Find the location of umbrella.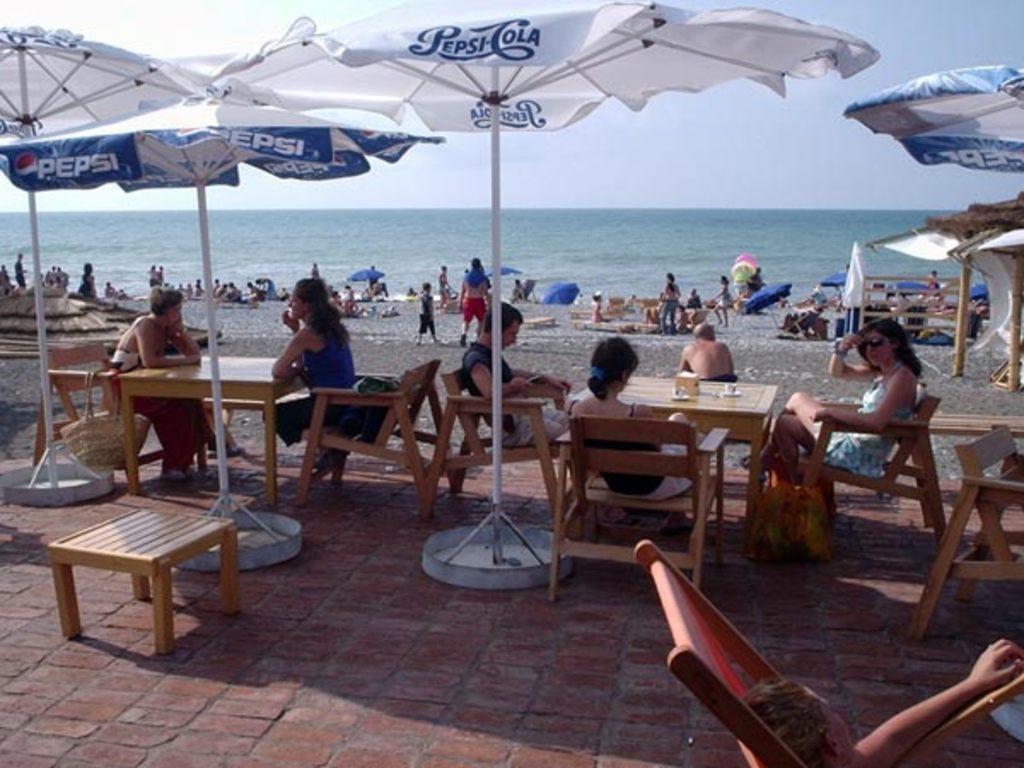
Location: (350, 268, 384, 294).
